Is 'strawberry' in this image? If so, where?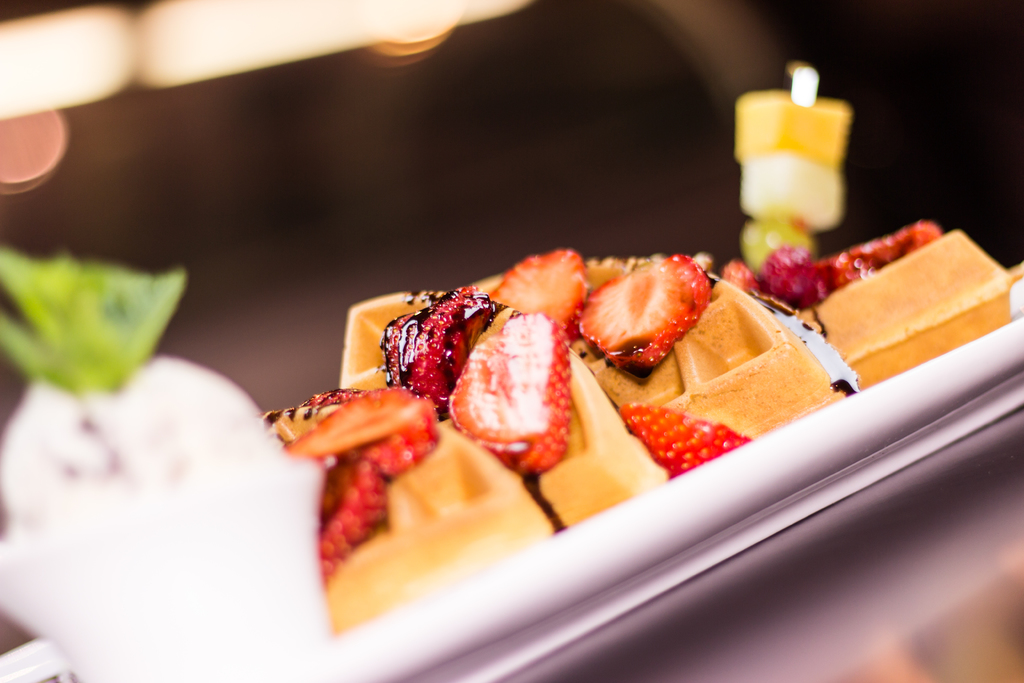
Yes, at pyautogui.locateOnScreen(557, 250, 727, 369).
